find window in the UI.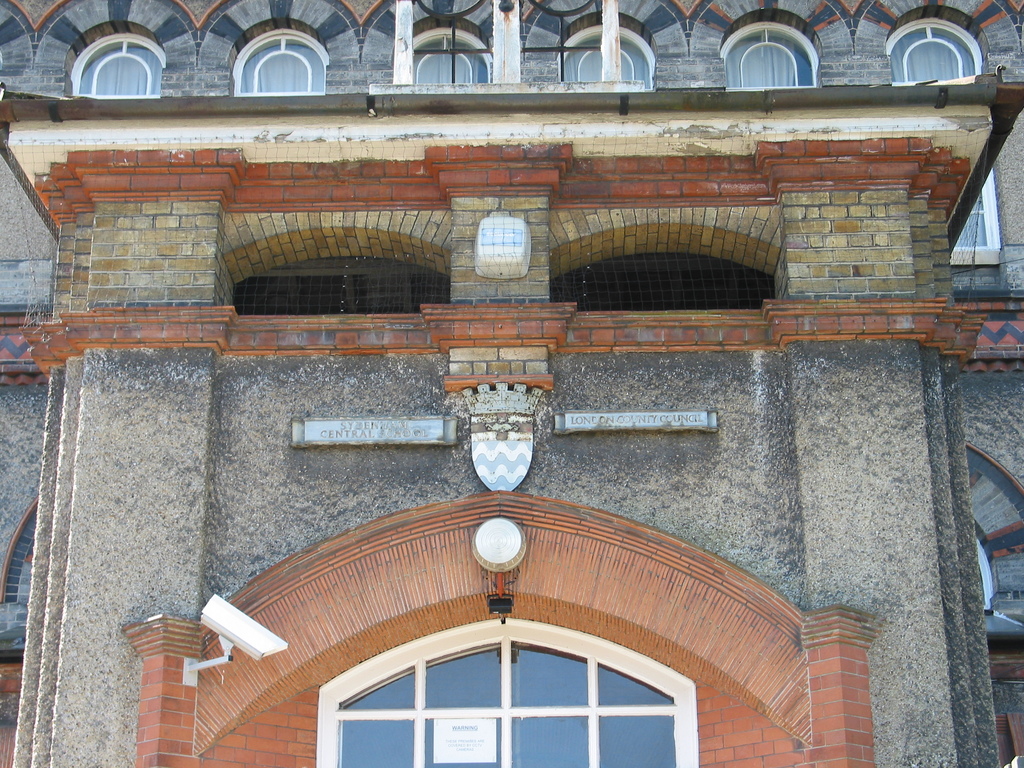
UI element at [235, 22, 328, 93].
